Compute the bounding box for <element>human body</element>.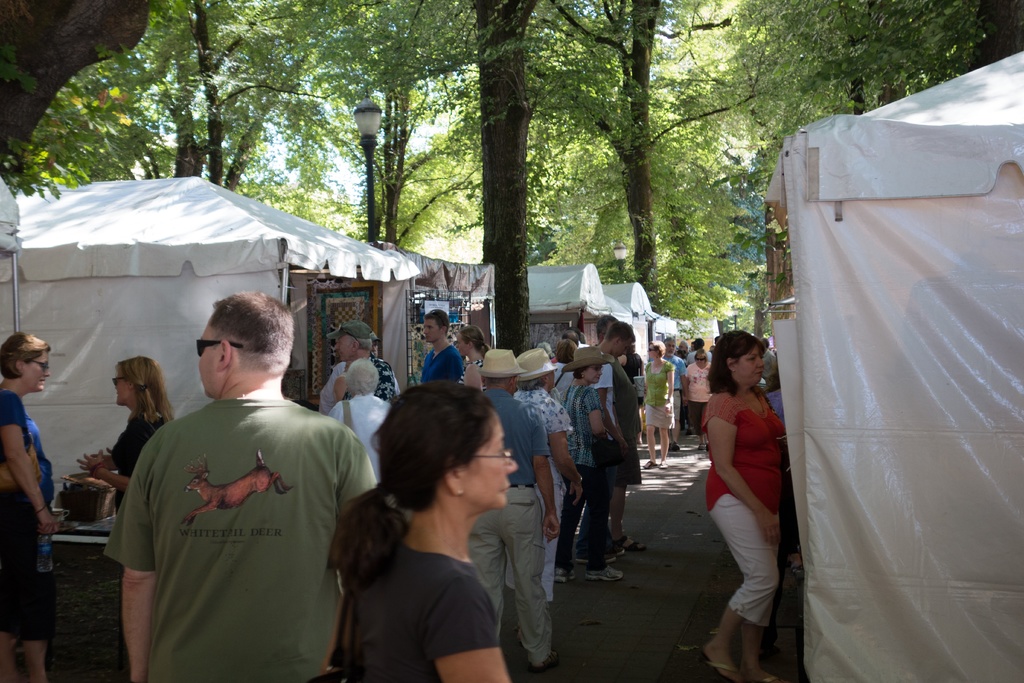
(x1=602, y1=324, x2=638, y2=545).
